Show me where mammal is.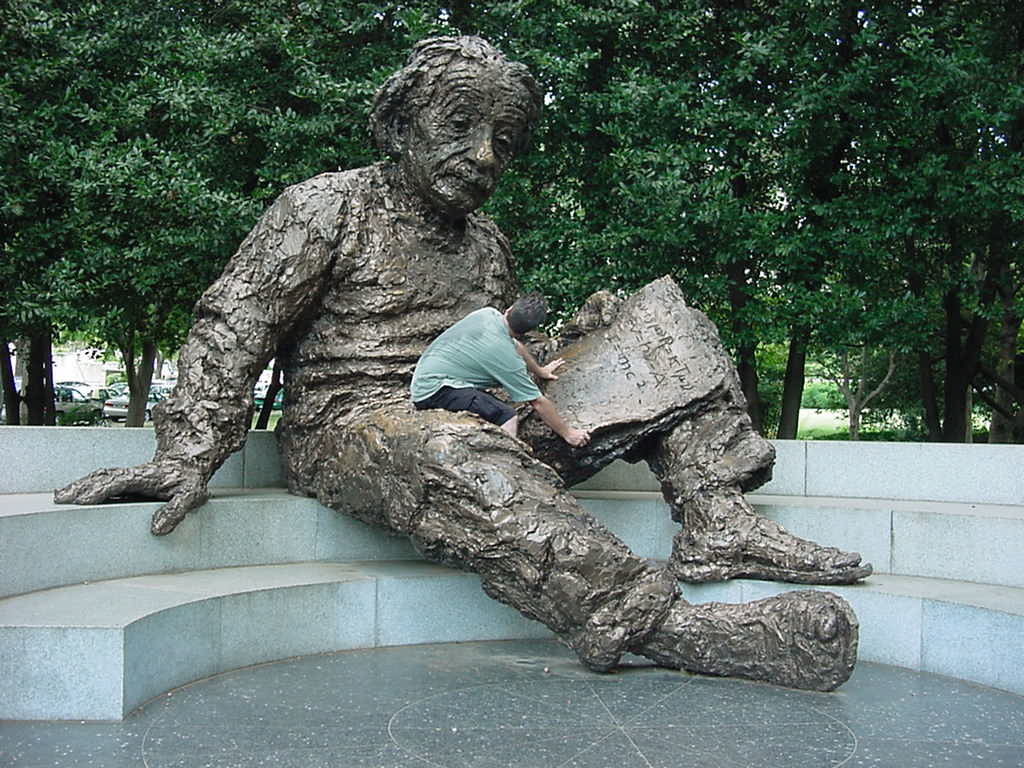
mammal is at l=393, t=285, r=566, b=432.
